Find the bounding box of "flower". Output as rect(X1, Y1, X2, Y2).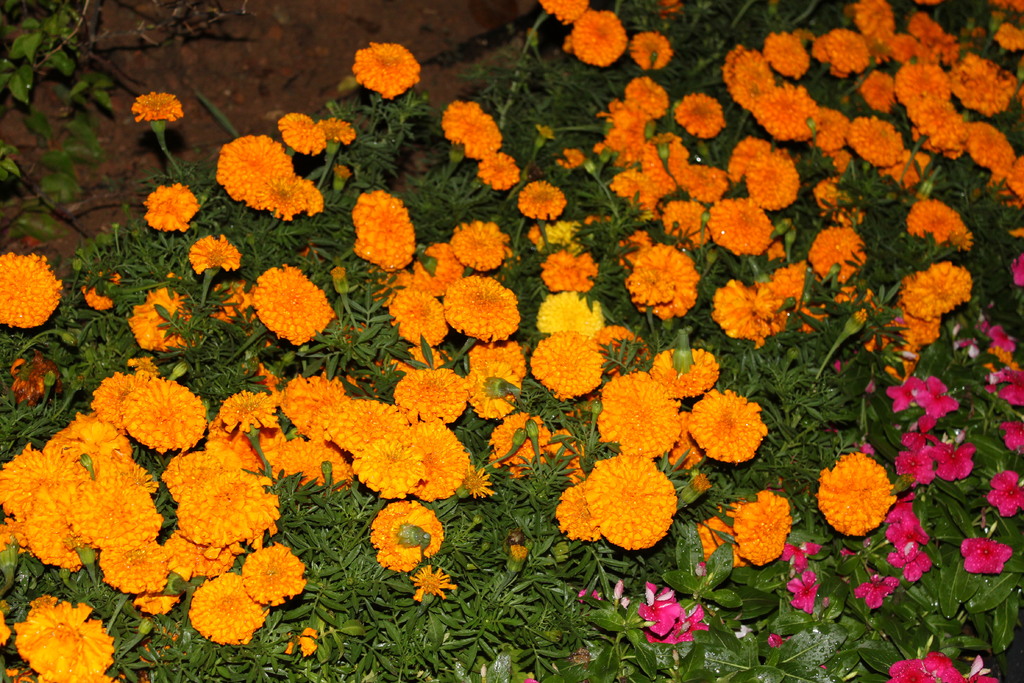
rect(985, 368, 1016, 415).
